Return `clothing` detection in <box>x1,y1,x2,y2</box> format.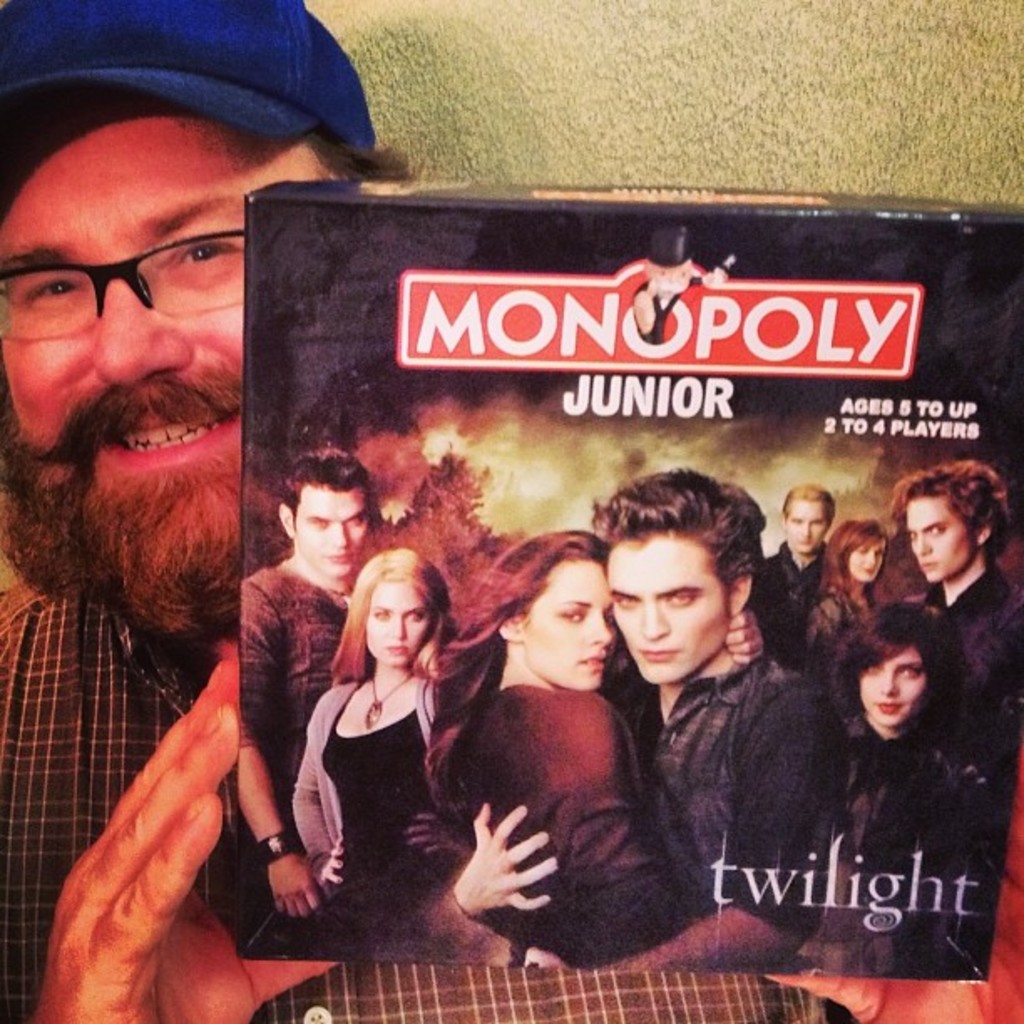
<box>914,550,1022,768</box>.
